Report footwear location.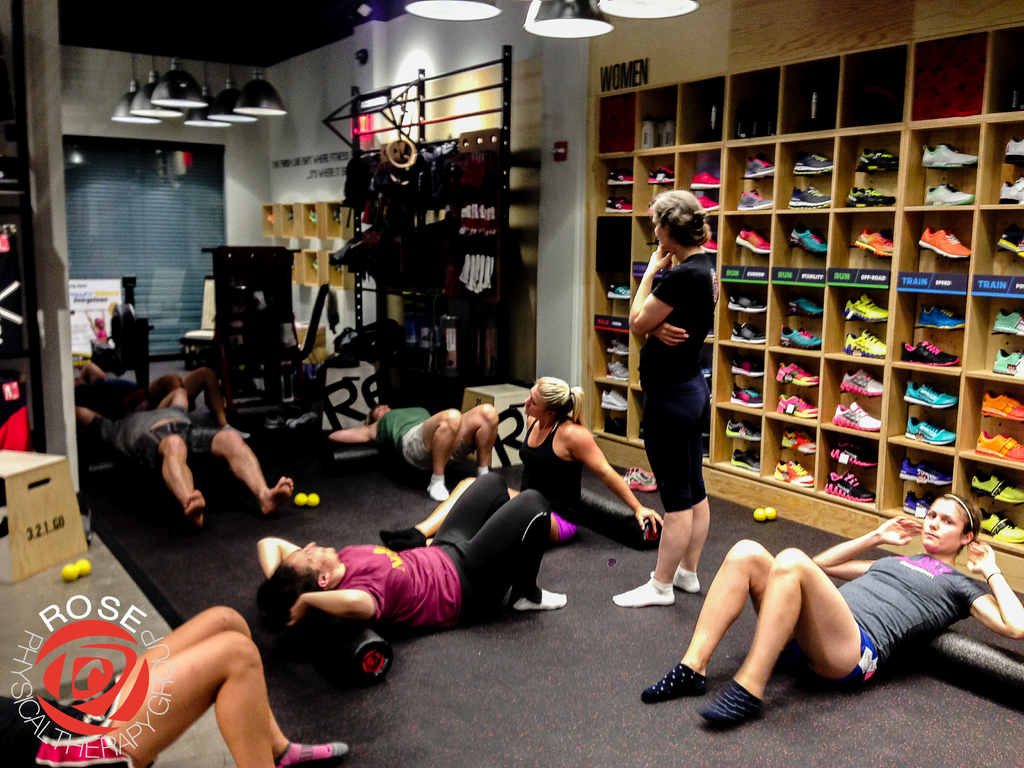
Report: left=842, top=369, right=883, bottom=398.
